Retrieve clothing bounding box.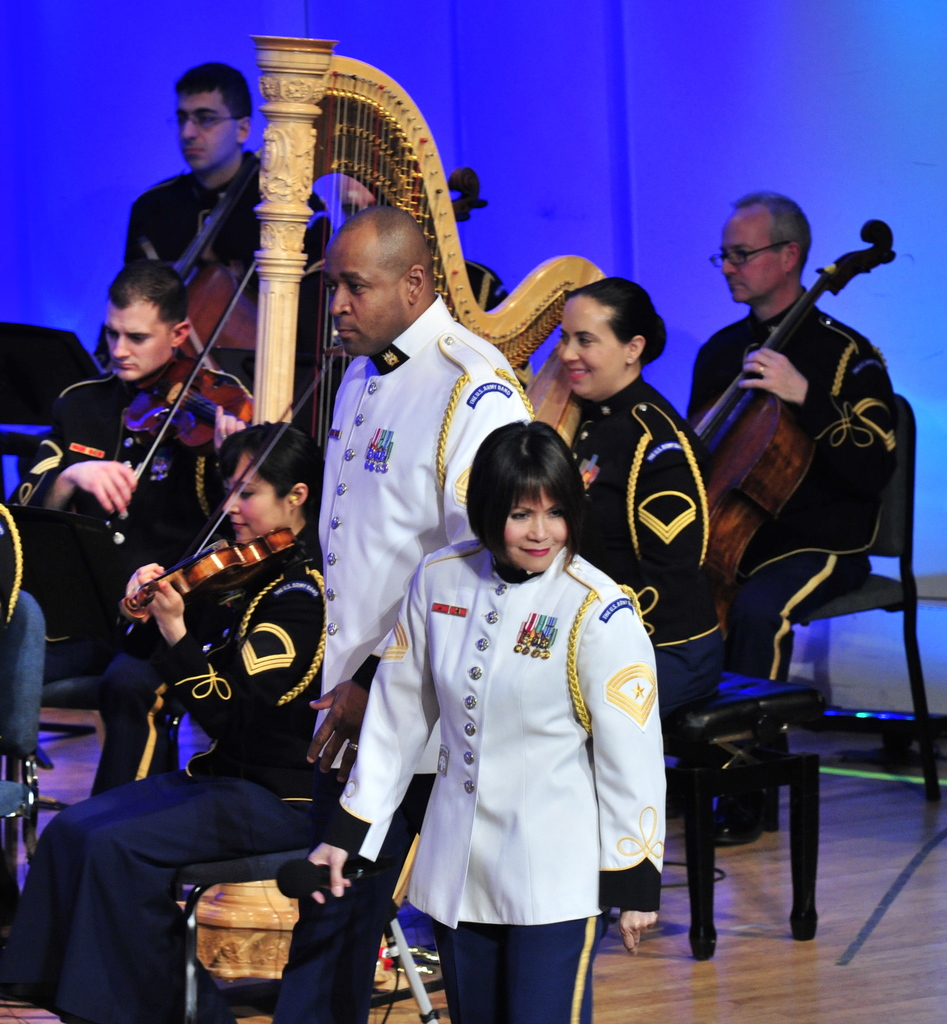
Bounding box: Rect(305, 529, 670, 1016).
